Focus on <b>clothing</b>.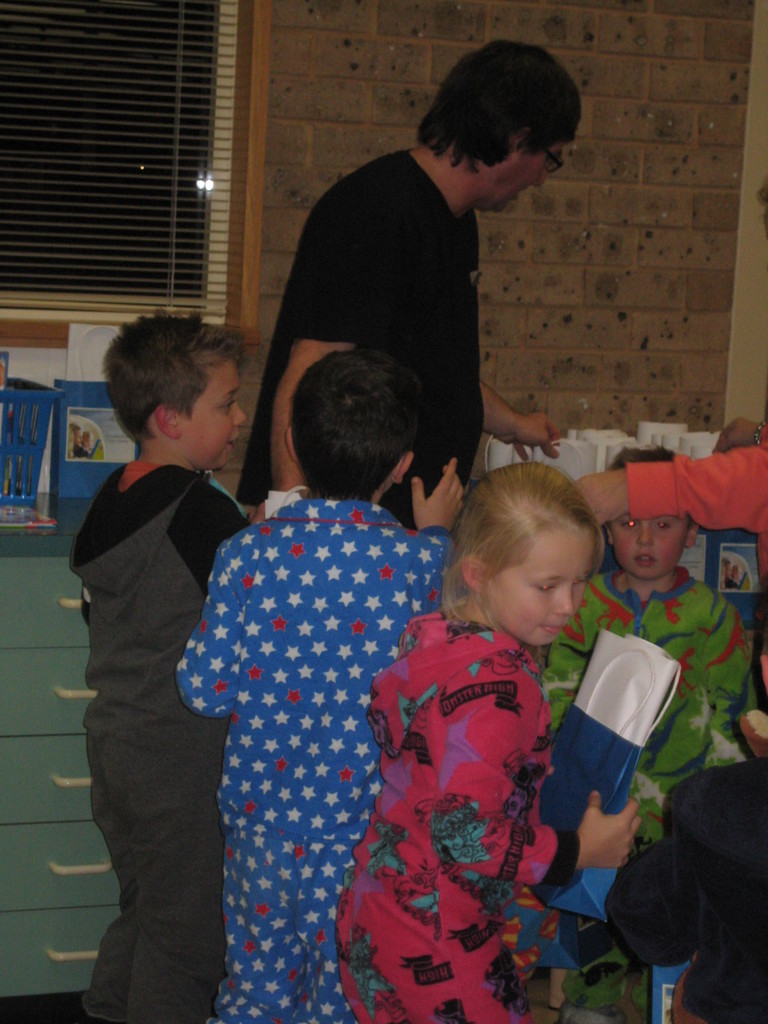
Focused at pyautogui.locateOnScreen(339, 610, 584, 1023).
